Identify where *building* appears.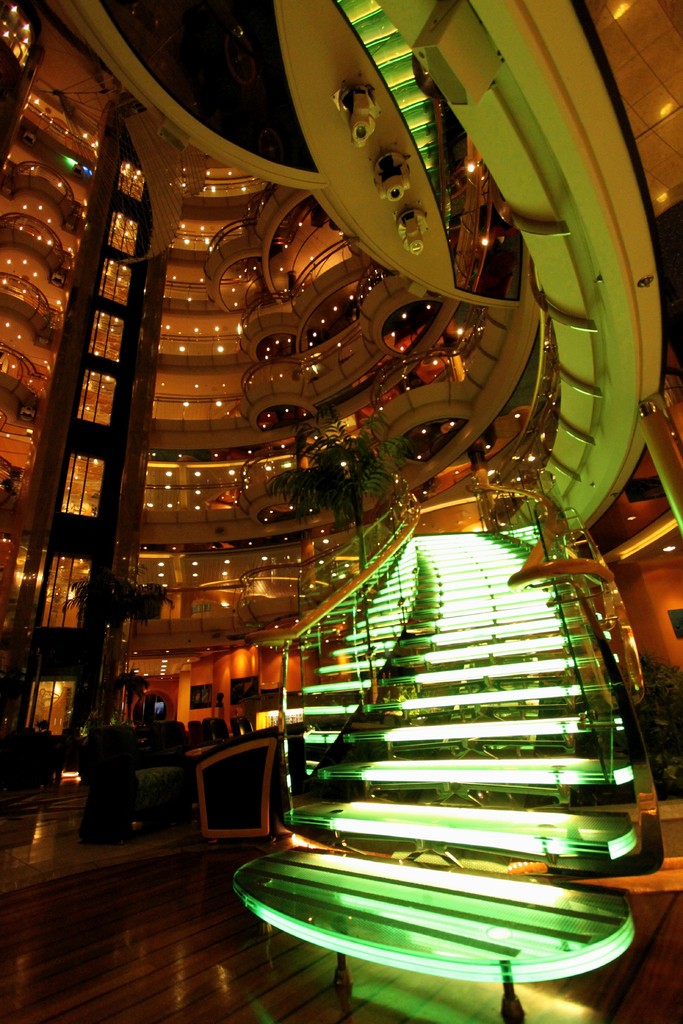
Appears at x1=0 y1=0 x2=682 y2=1023.
